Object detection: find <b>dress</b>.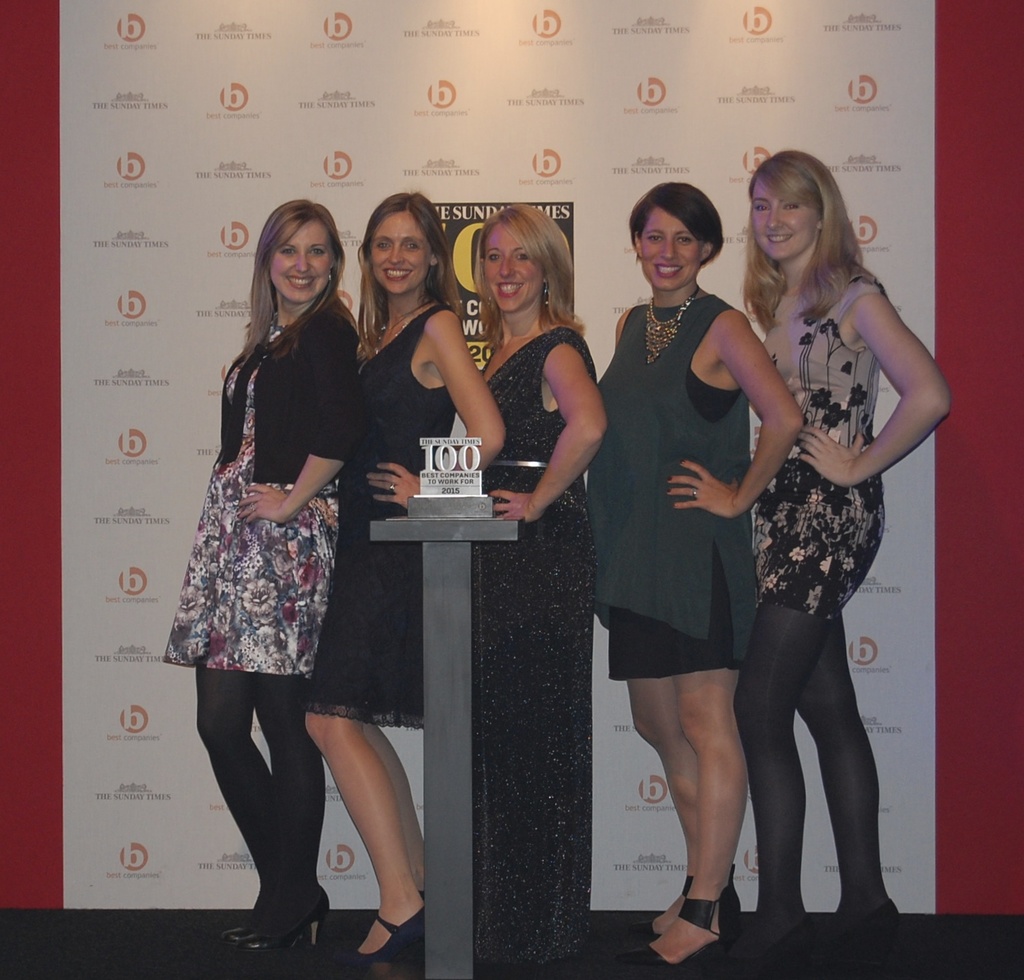
[755, 275, 889, 619].
